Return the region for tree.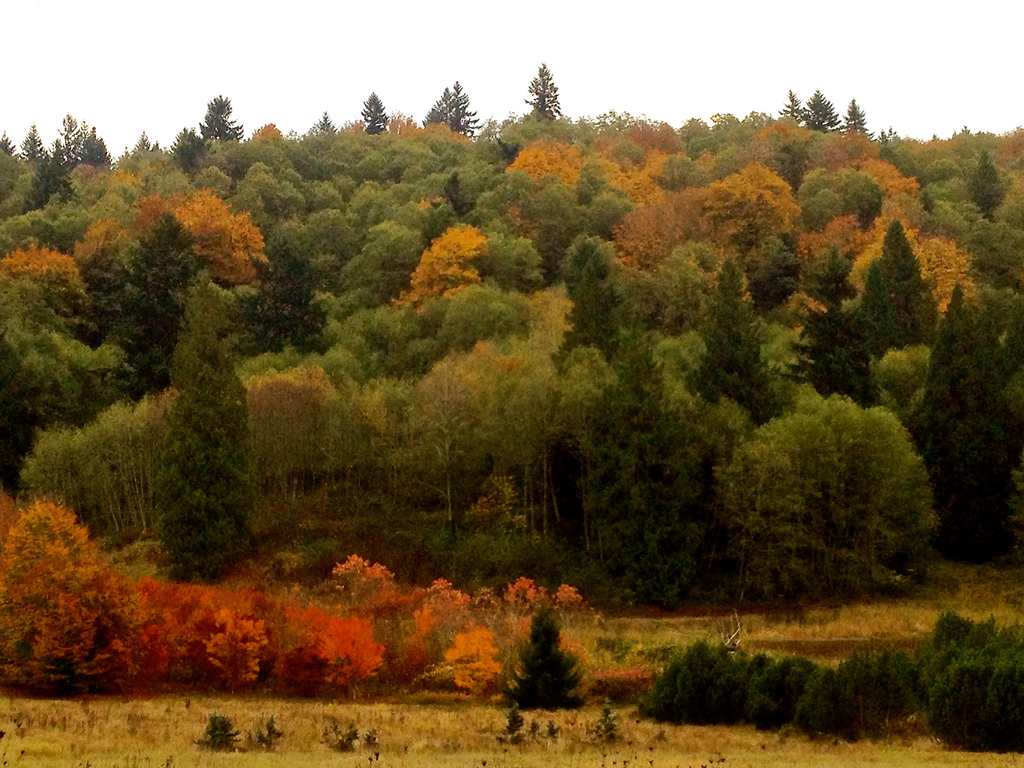
Rect(426, 80, 479, 140).
